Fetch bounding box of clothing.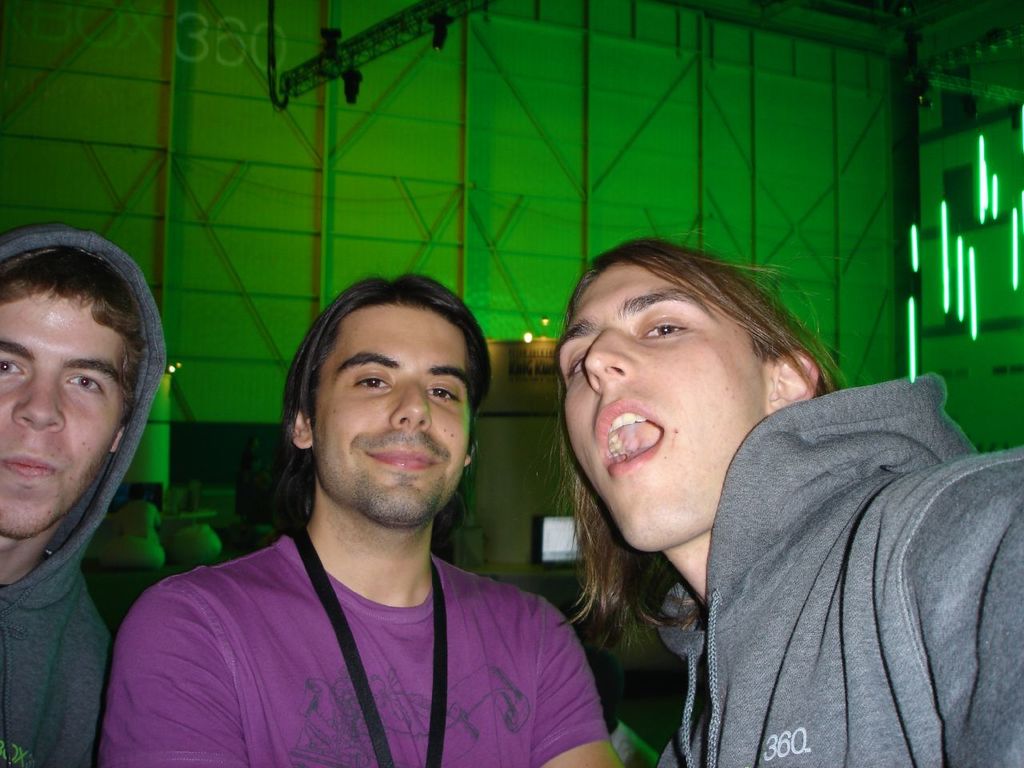
Bbox: 0, 219, 186, 767.
